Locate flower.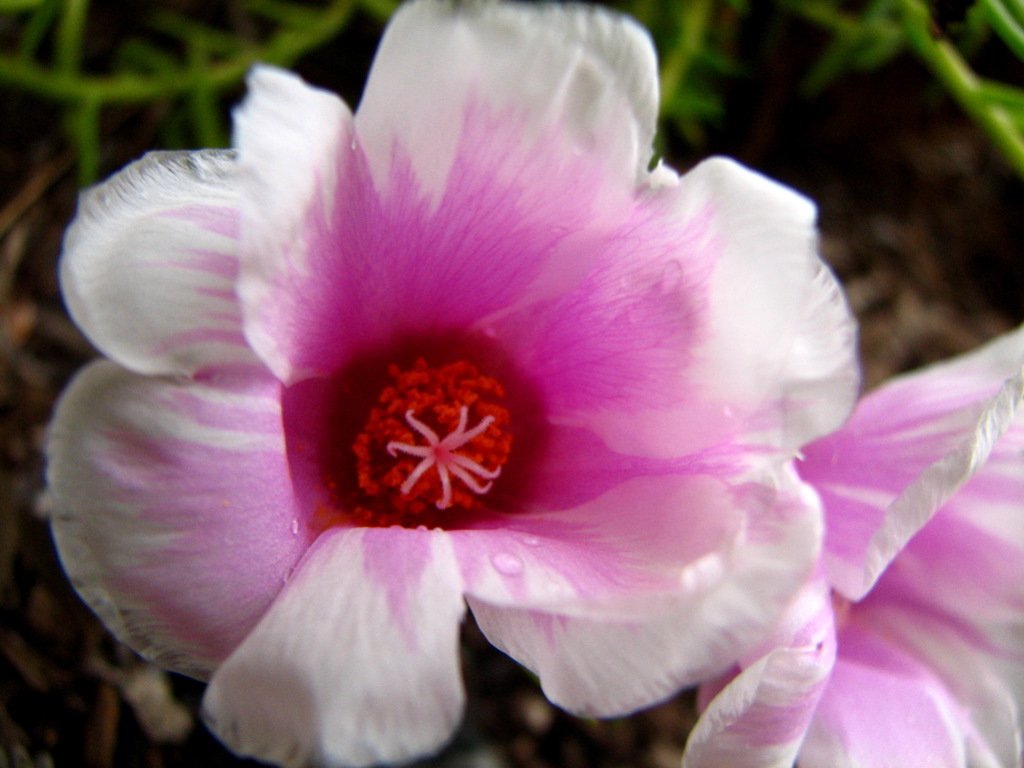
Bounding box: box=[43, 40, 840, 759].
